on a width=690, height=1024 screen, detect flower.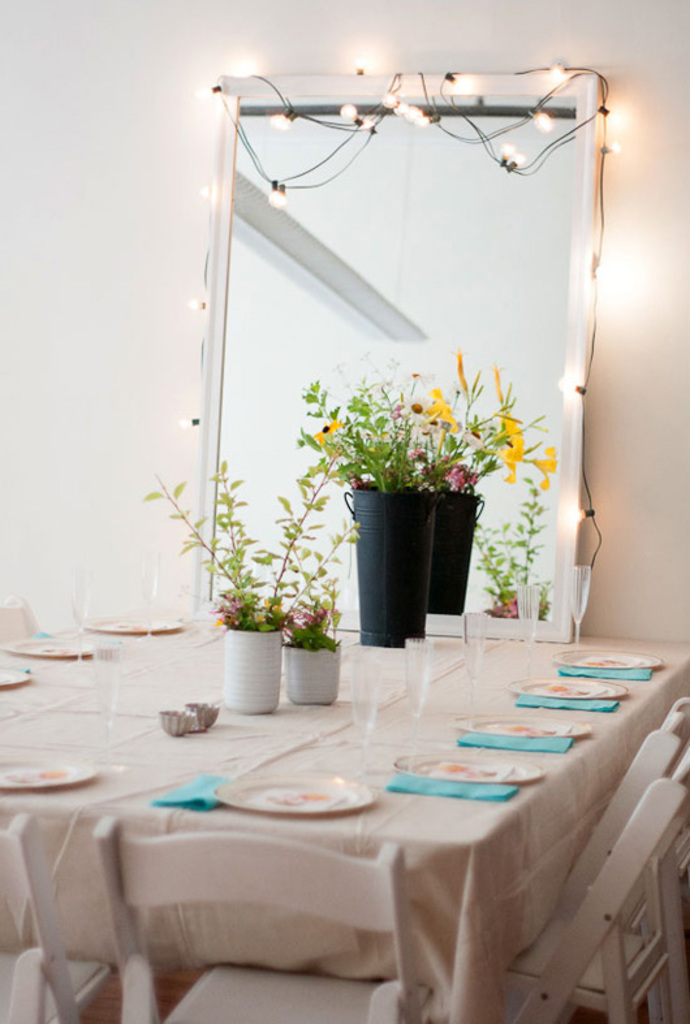
(x1=492, y1=410, x2=521, y2=440).
